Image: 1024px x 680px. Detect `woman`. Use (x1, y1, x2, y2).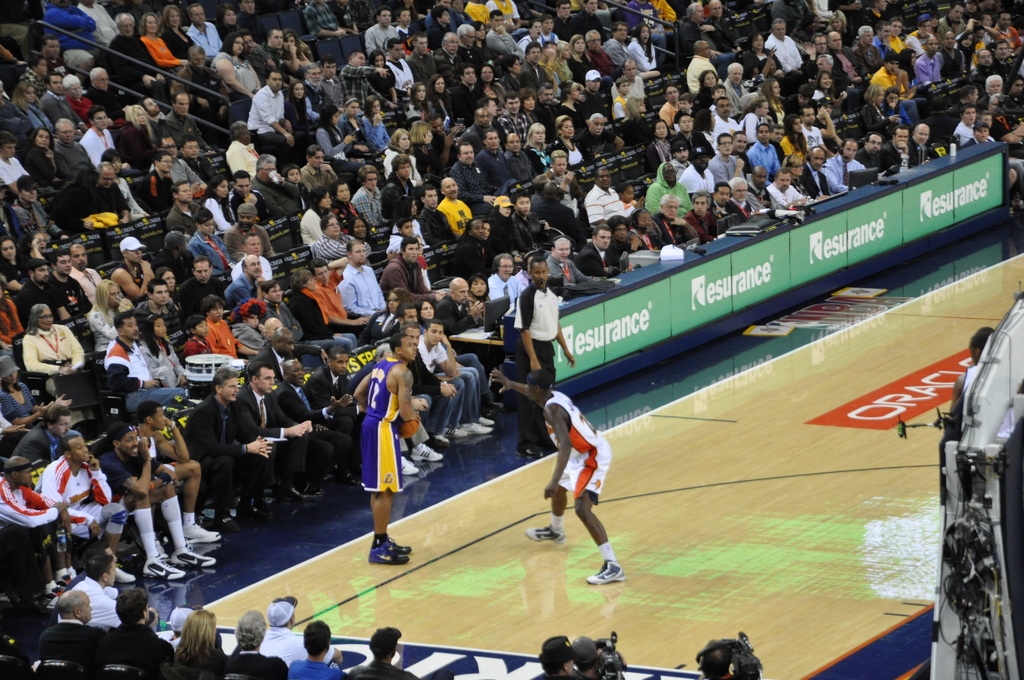
(354, 284, 420, 353).
